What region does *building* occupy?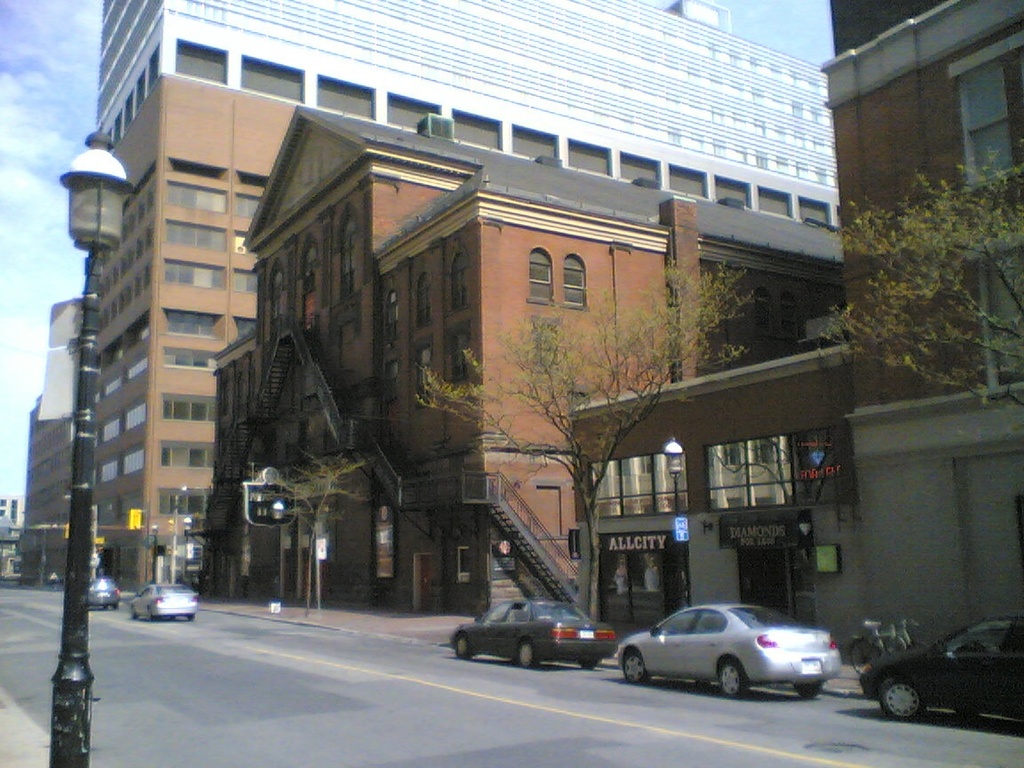
[824, 0, 1023, 656].
